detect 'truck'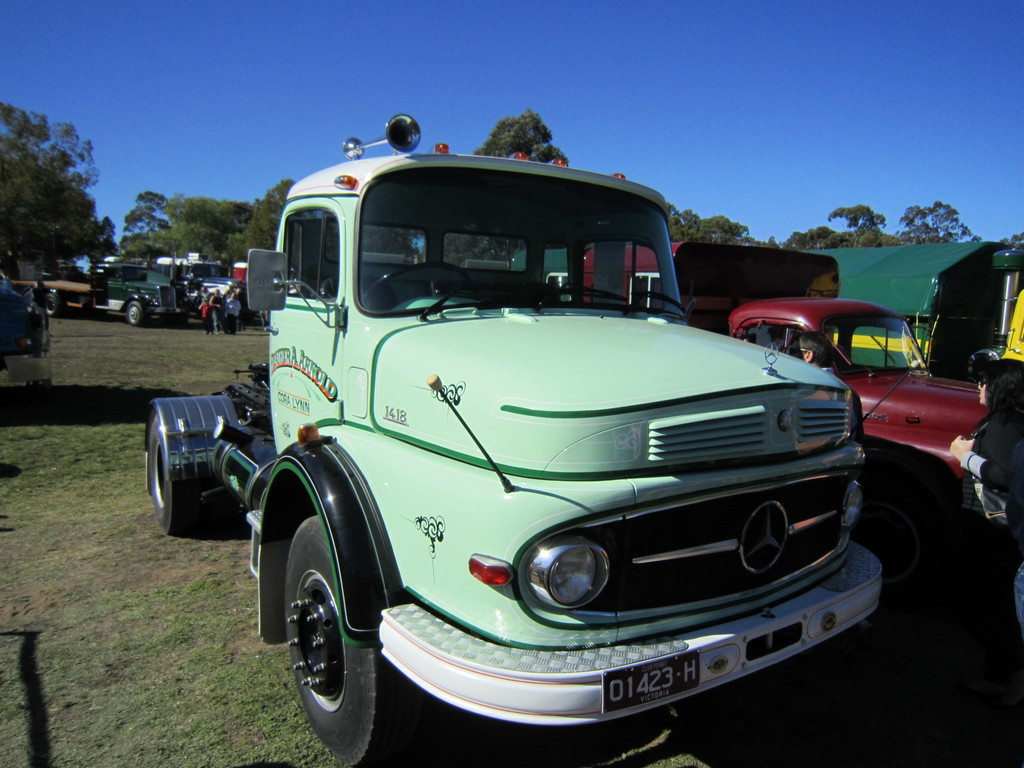
{"left": 234, "top": 255, "right": 248, "bottom": 286}
